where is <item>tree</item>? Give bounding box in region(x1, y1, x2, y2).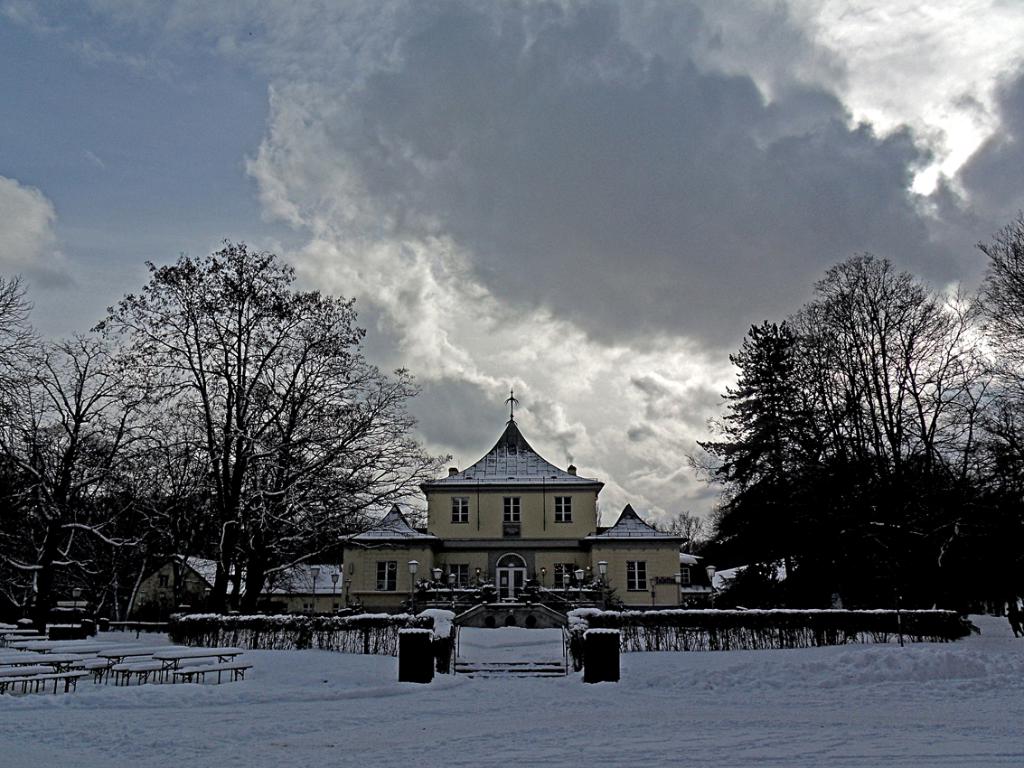
region(682, 229, 989, 627).
